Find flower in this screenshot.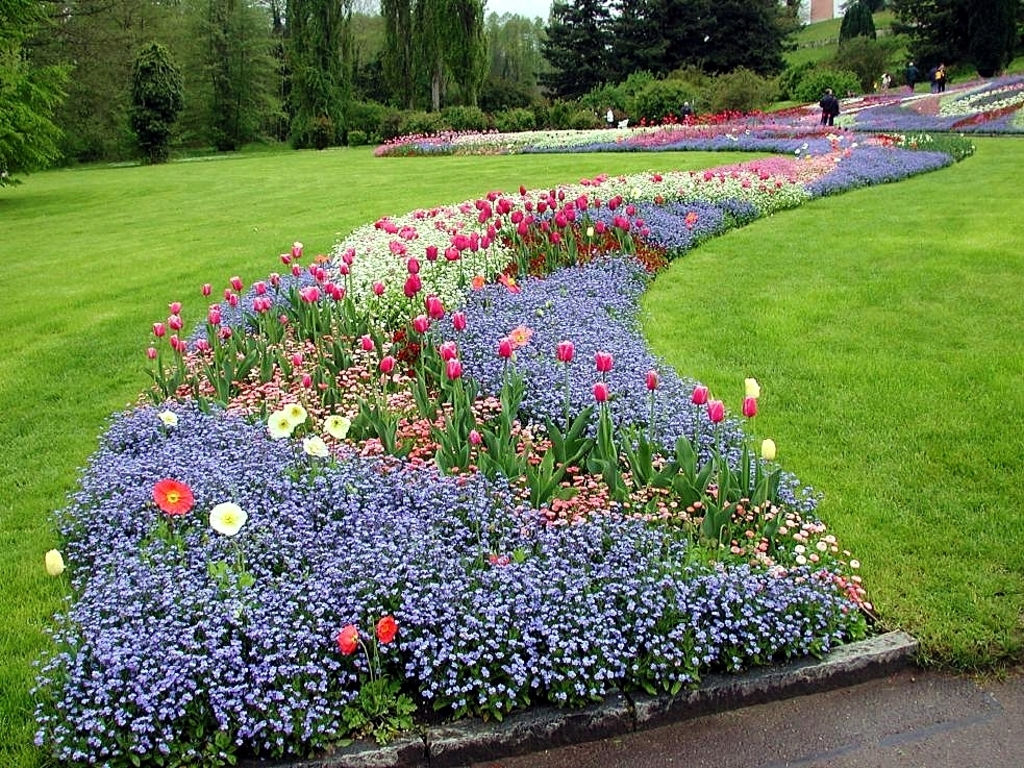
The bounding box for flower is 154, 479, 192, 512.
